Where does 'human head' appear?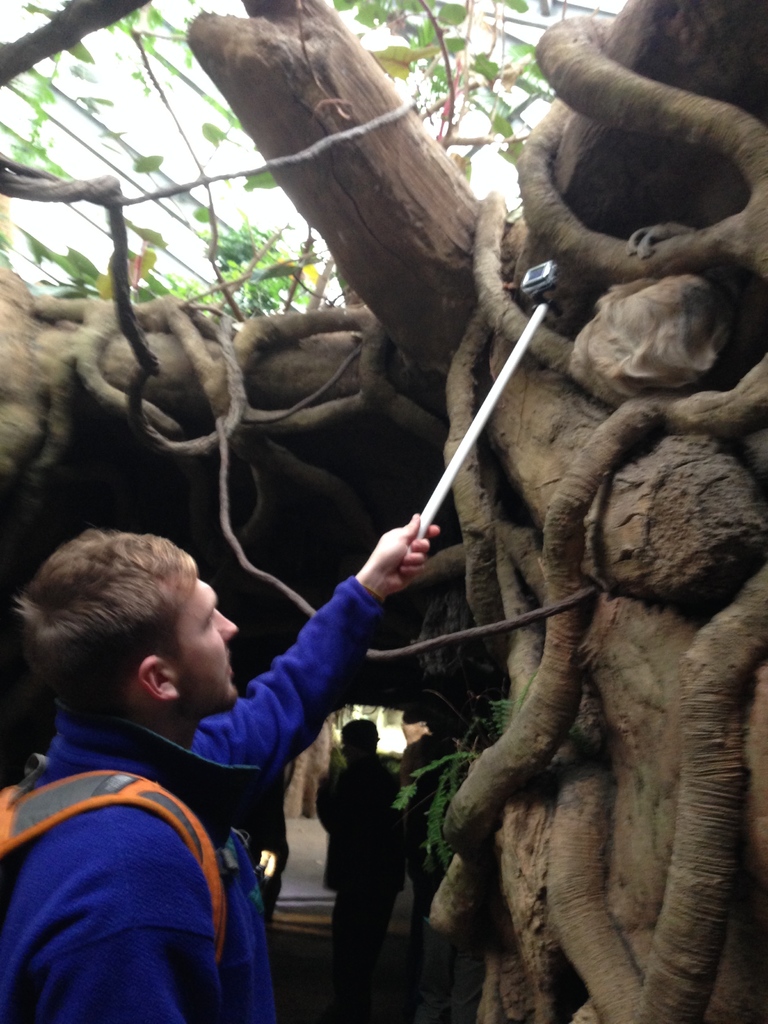
Appears at x1=342, y1=719, x2=375, y2=764.
